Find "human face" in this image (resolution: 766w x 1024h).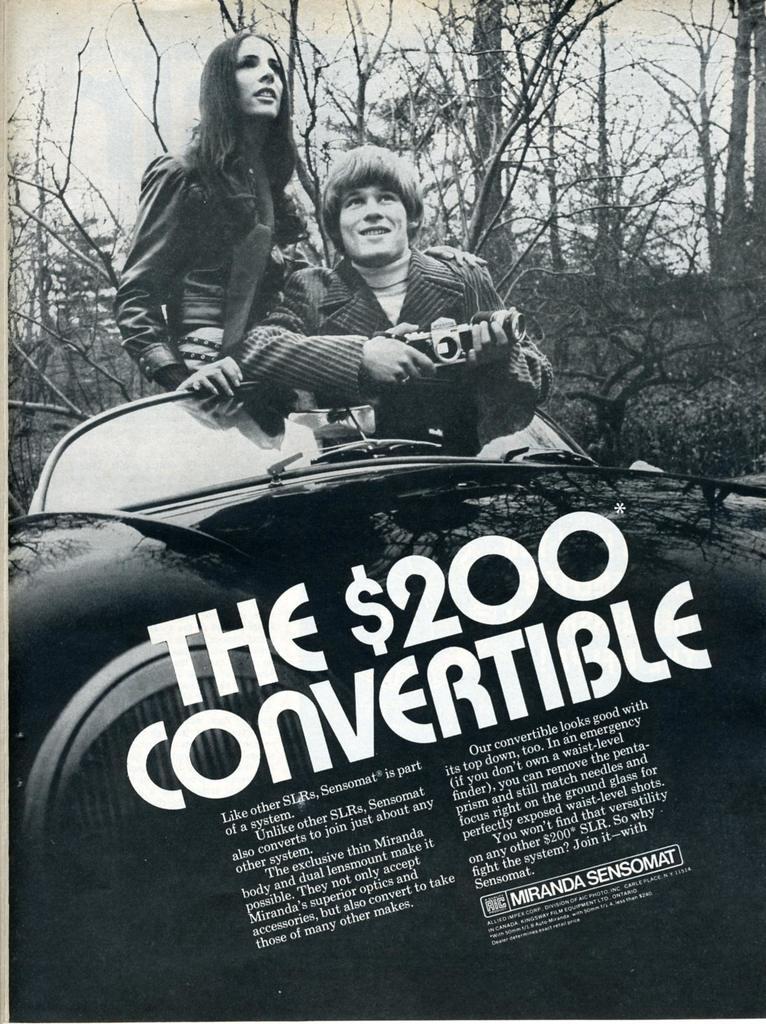
[left=236, top=33, right=285, bottom=115].
